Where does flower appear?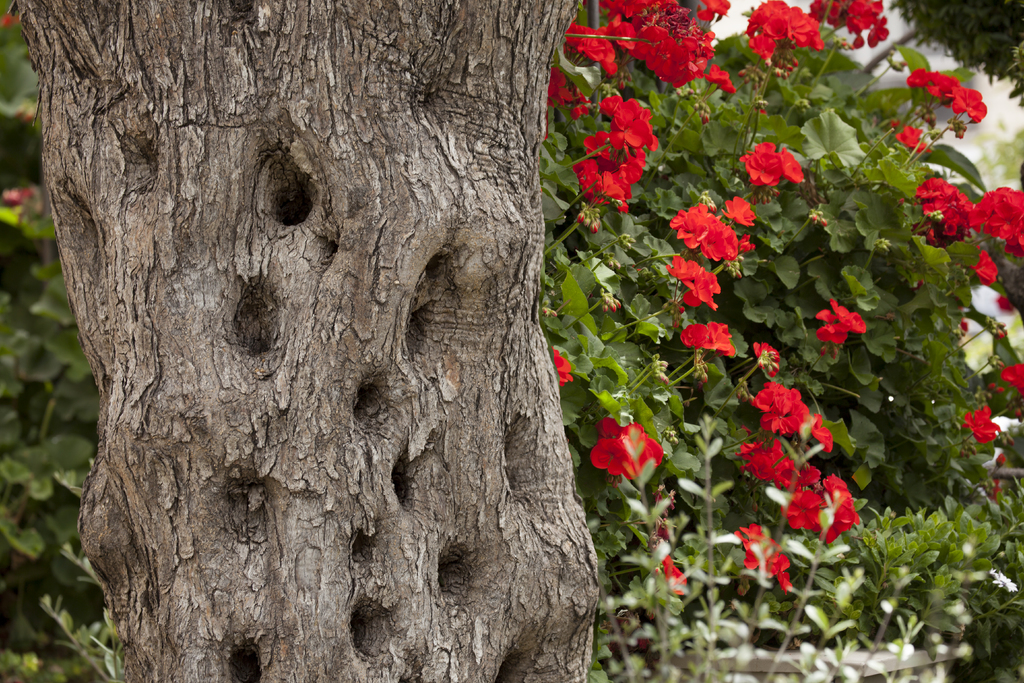
Appears at {"x1": 749, "y1": 341, "x2": 778, "y2": 377}.
